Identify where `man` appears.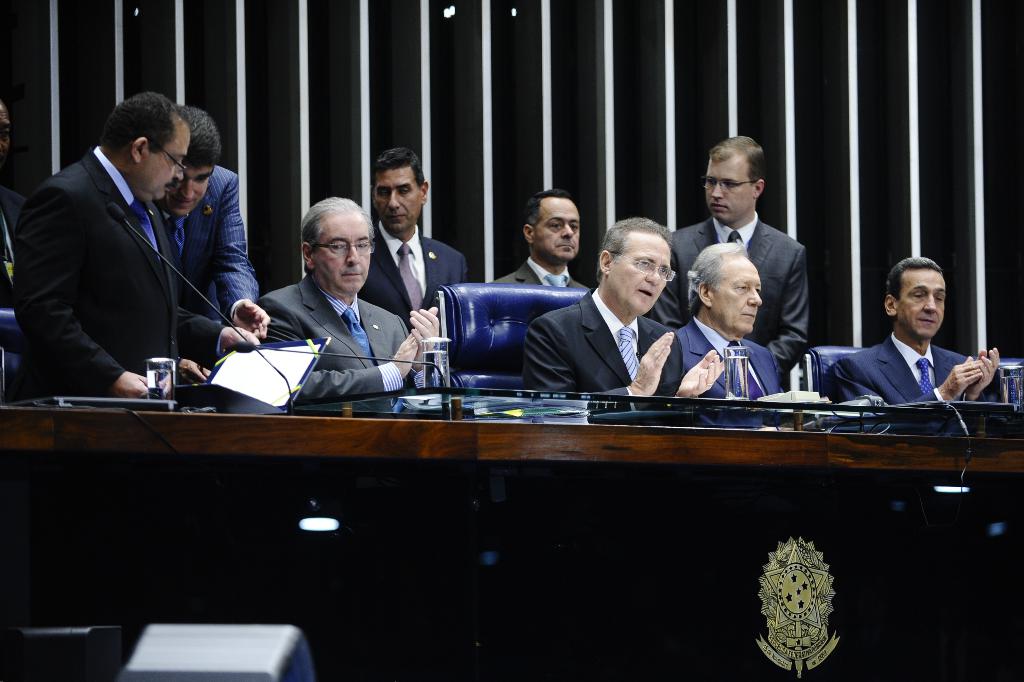
Appears at left=145, top=110, right=269, bottom=335.
